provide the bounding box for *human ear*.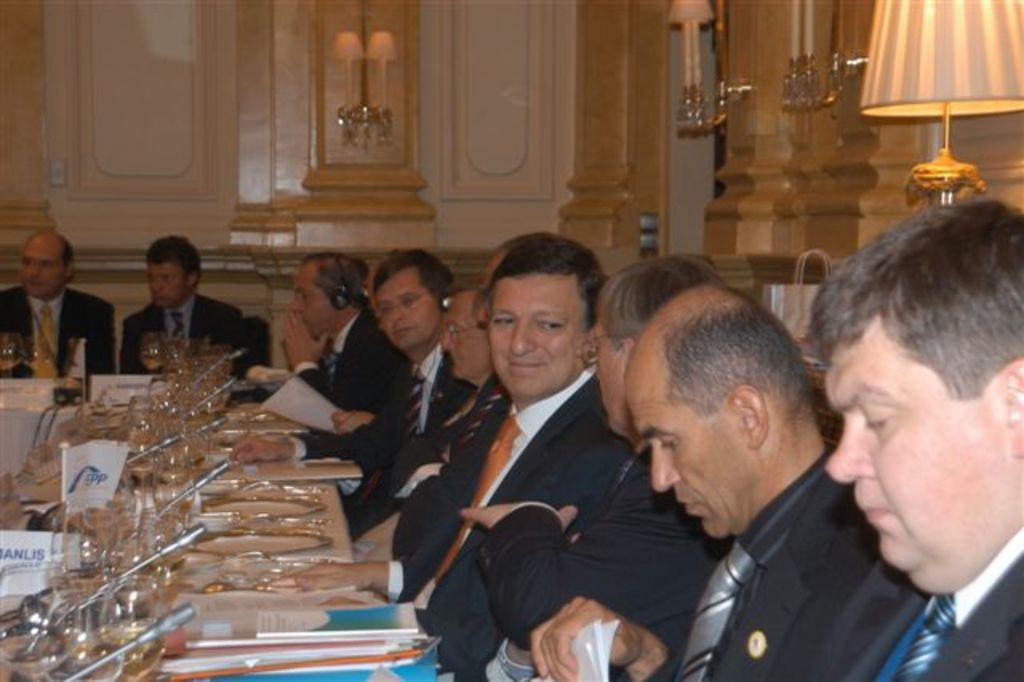
<bbox>726, 383, 771, 450</bbox>.
